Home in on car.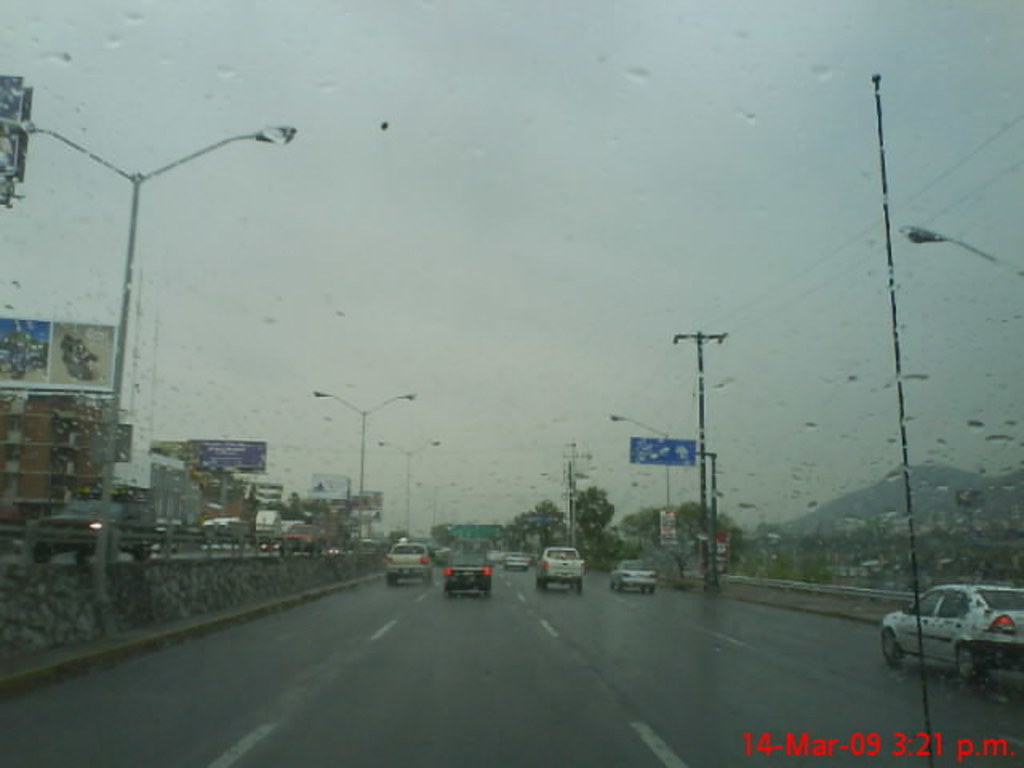
Homed in at pyautogui.locateOnScreen(382, 534, 438, 592).
